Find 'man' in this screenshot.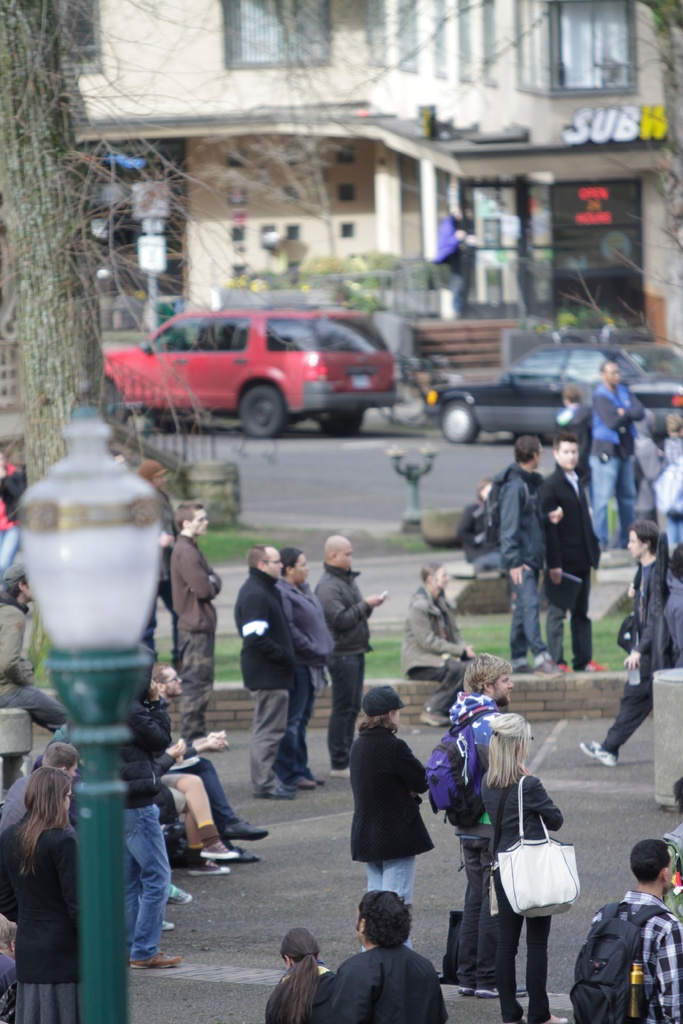
The bounding box for 'man' is l=531, t=435, r=616, b=669.
